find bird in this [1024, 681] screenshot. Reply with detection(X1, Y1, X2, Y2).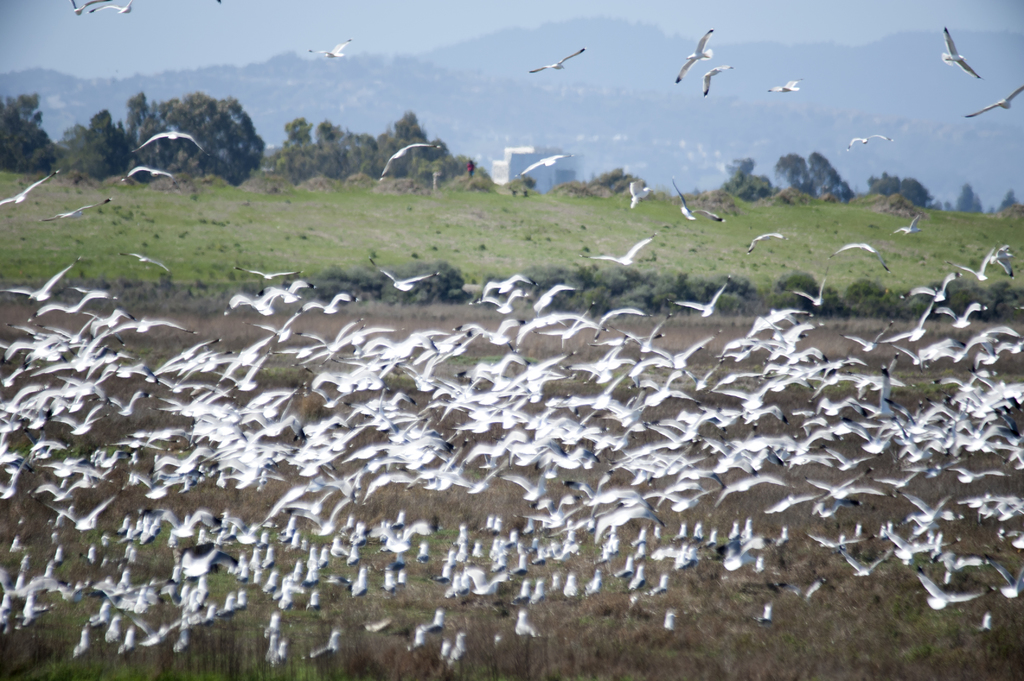
detection(86, 0, 139, 18).
